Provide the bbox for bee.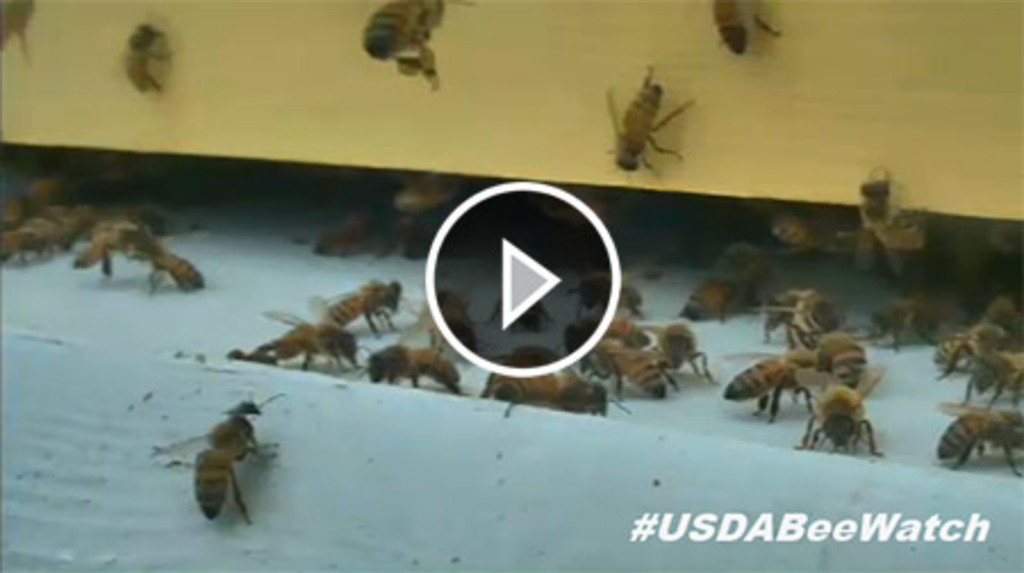
794:325:867:400.
